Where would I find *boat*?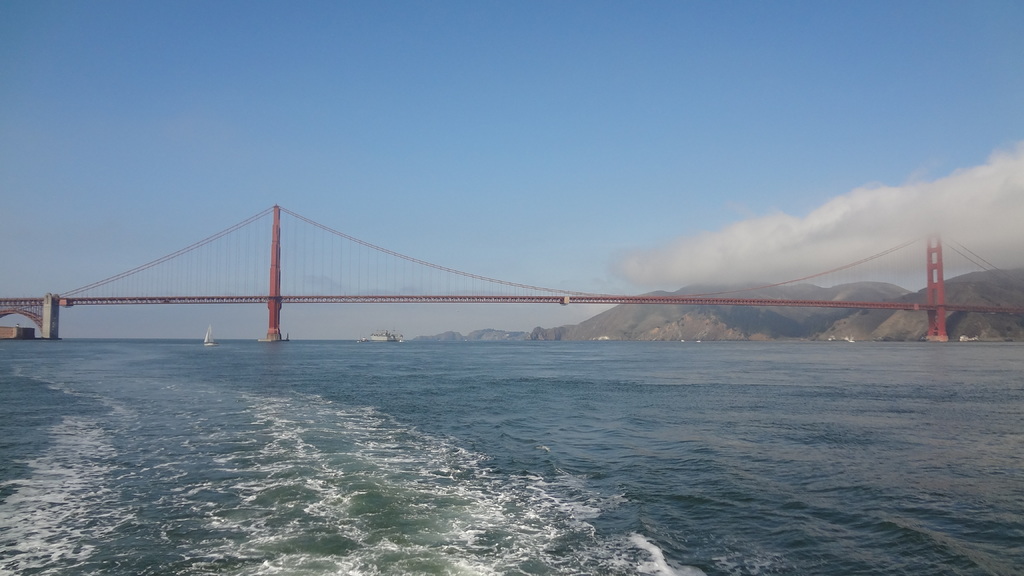
At rect(355, 330, 404, 342).
